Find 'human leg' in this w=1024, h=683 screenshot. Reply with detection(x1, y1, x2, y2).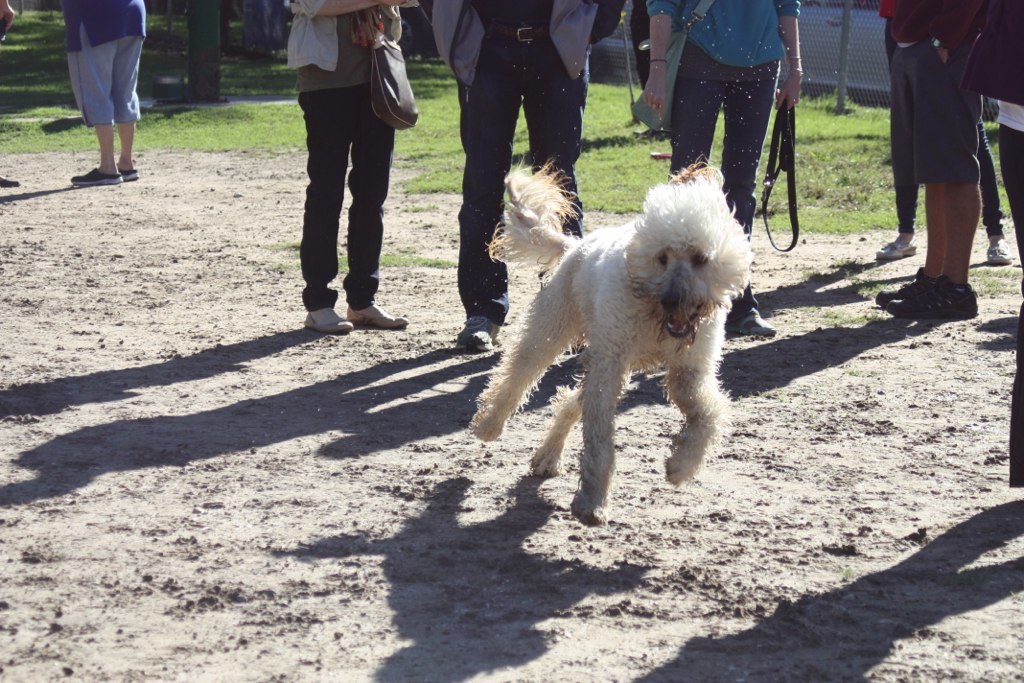
detection(346, 86, 407, 330).
